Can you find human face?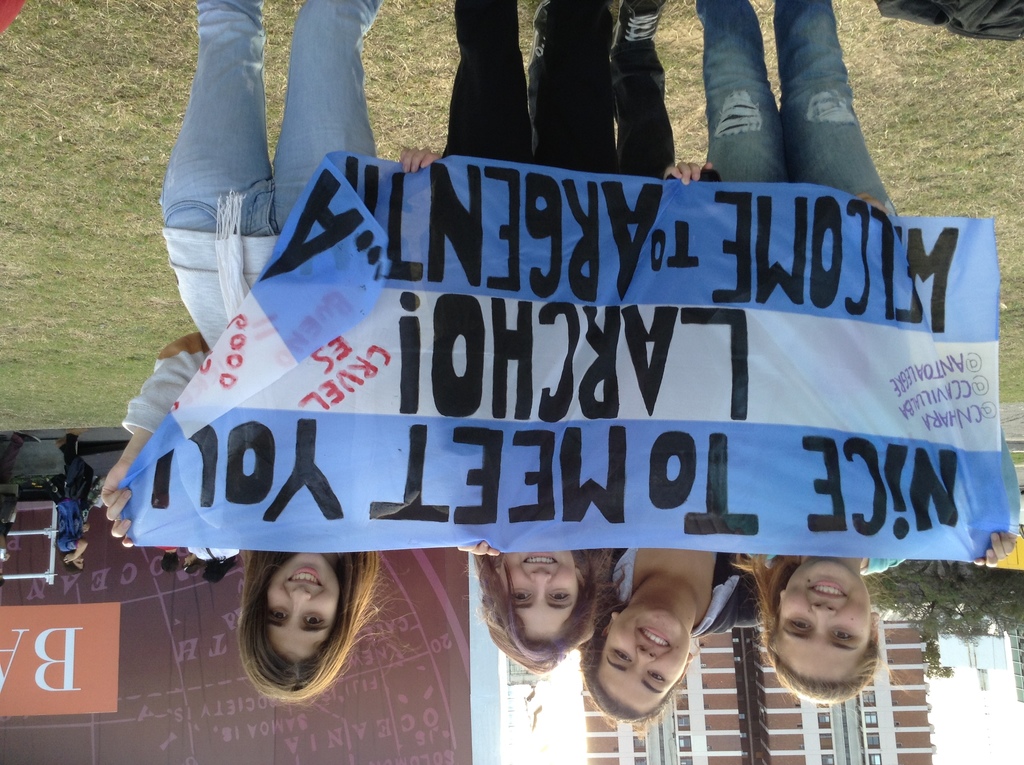
Yes, bounding box: [504,547,581,647].
